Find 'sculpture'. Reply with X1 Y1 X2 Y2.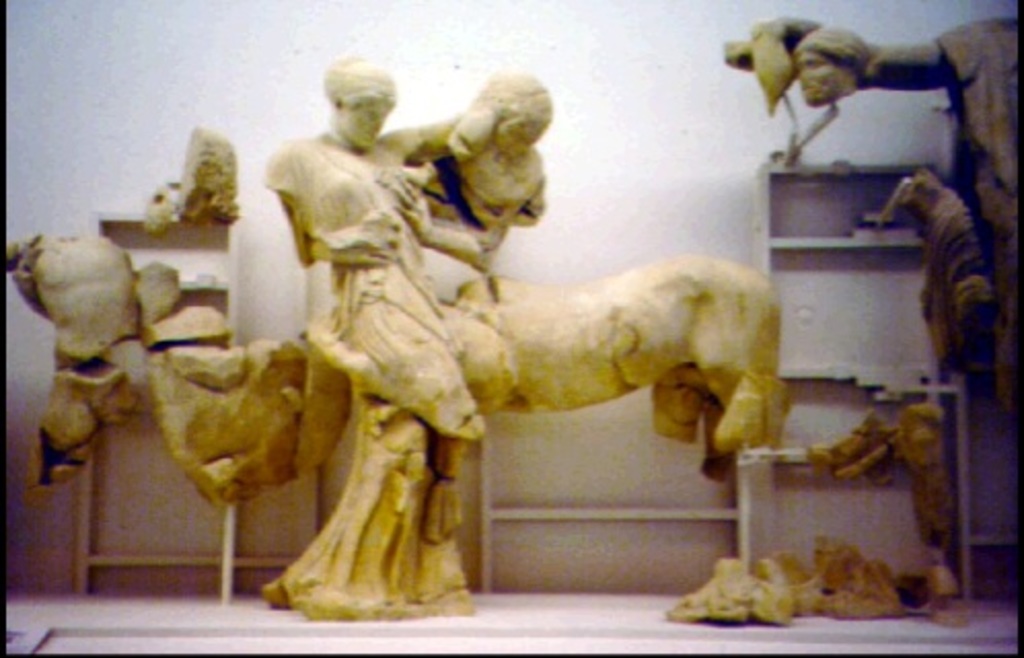
23 226 775 514.
